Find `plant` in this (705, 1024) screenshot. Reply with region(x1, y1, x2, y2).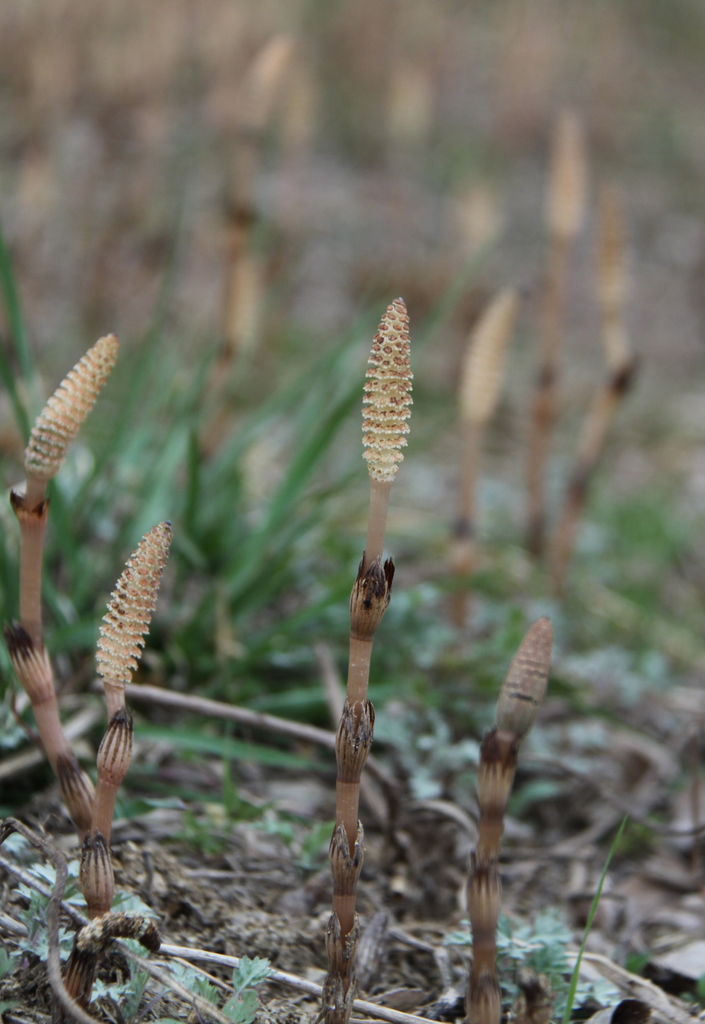
region(475, 611, 533, 1023).
